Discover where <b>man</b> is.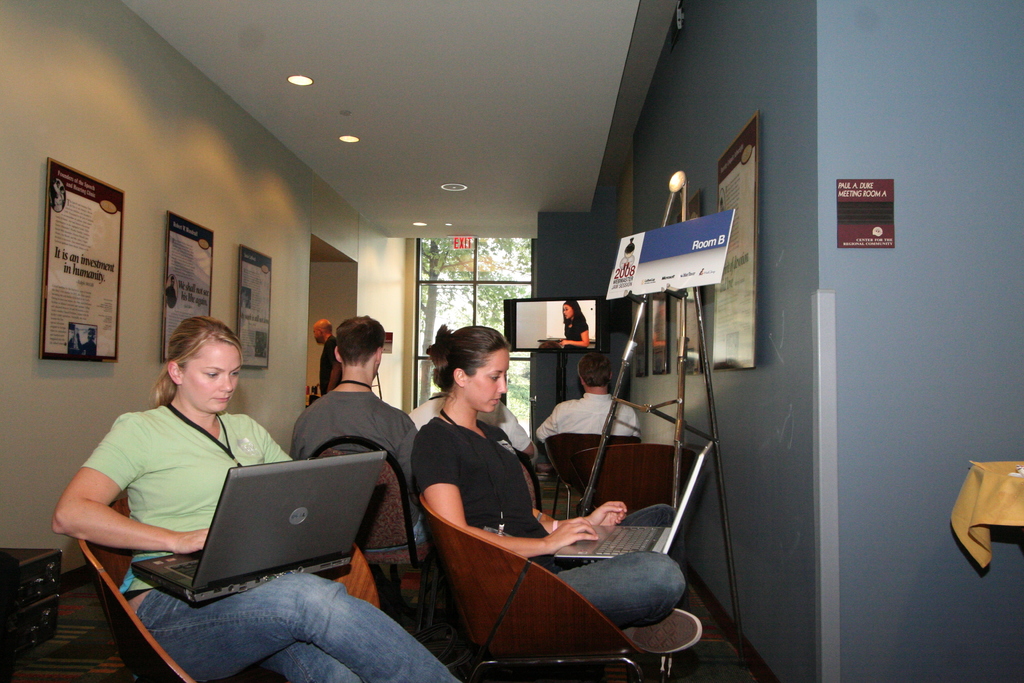
Discovered at region(536, 354, 641, 438).
